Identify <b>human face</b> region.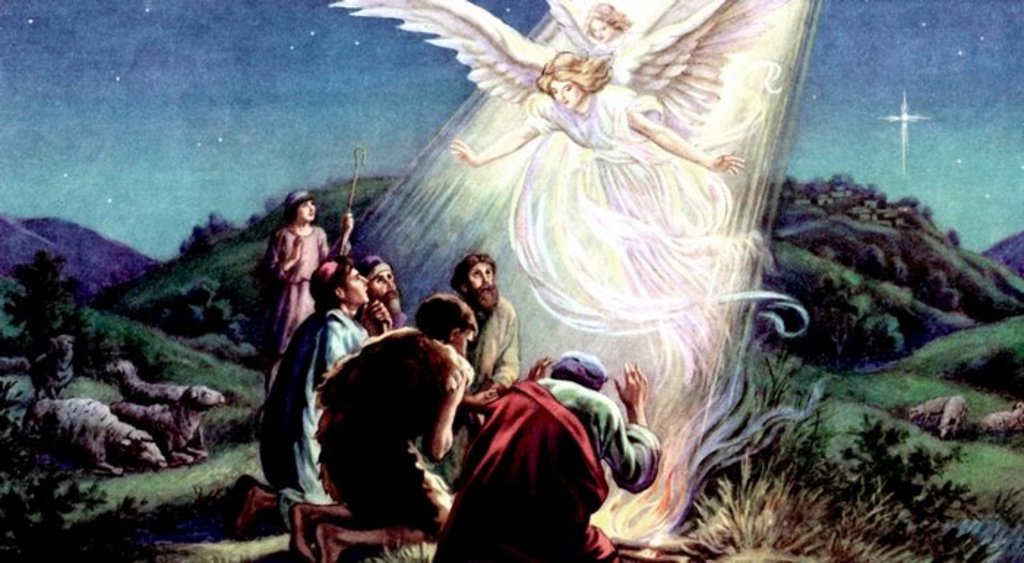
Region: [x1=341, y1=263, x2=374, y2=310].
